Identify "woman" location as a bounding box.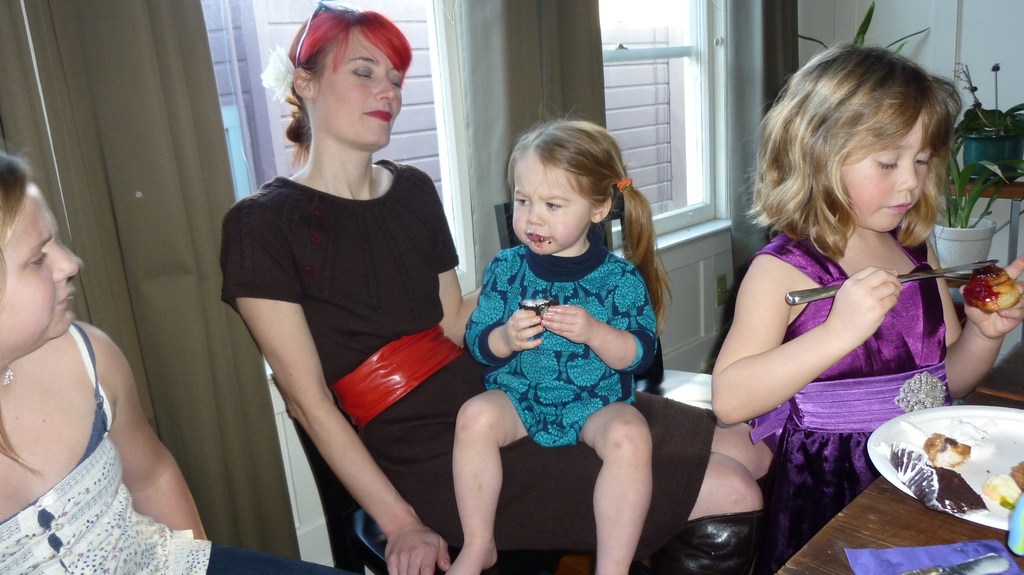
(x1=228, y1=8, x2=774, y2=574).
